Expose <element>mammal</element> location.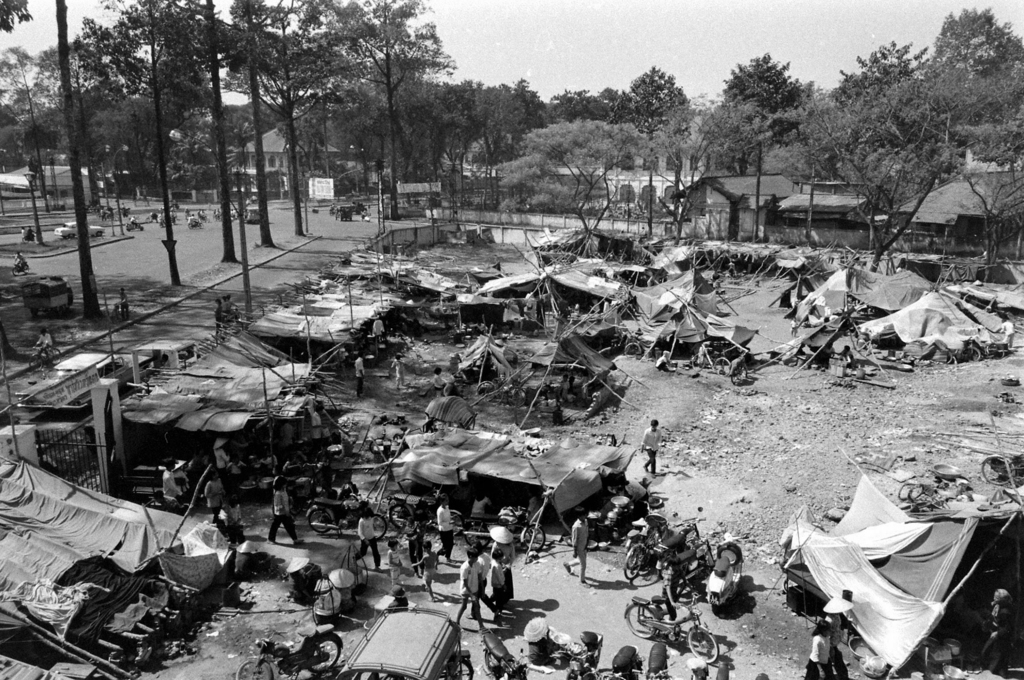
Exposed at detection(332, 202, 337, 211).
